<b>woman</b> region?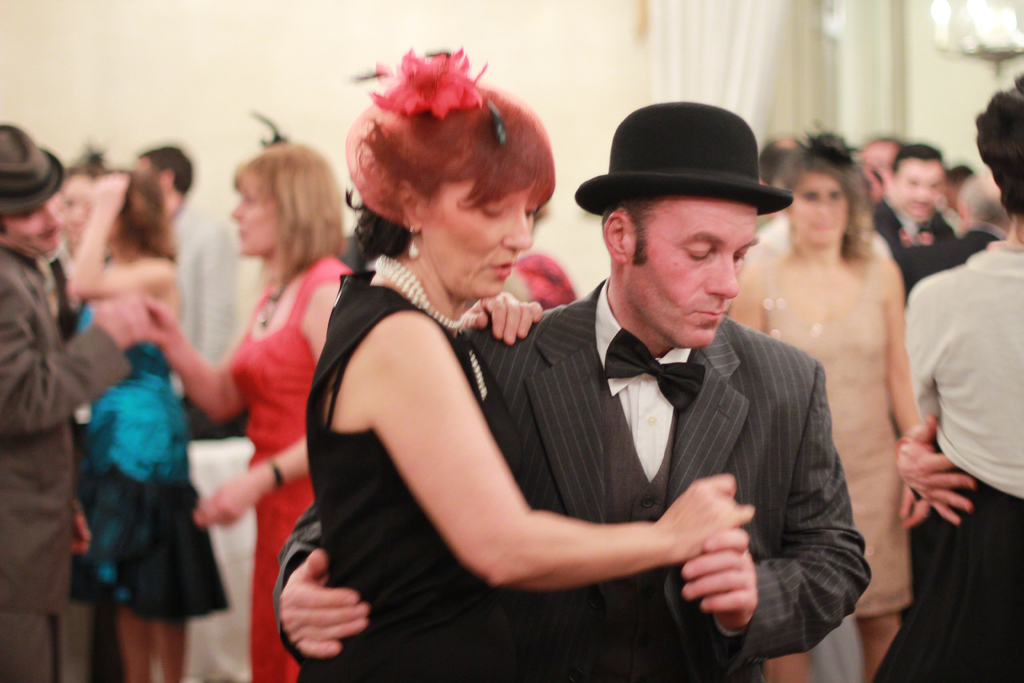
76:169:228:682
